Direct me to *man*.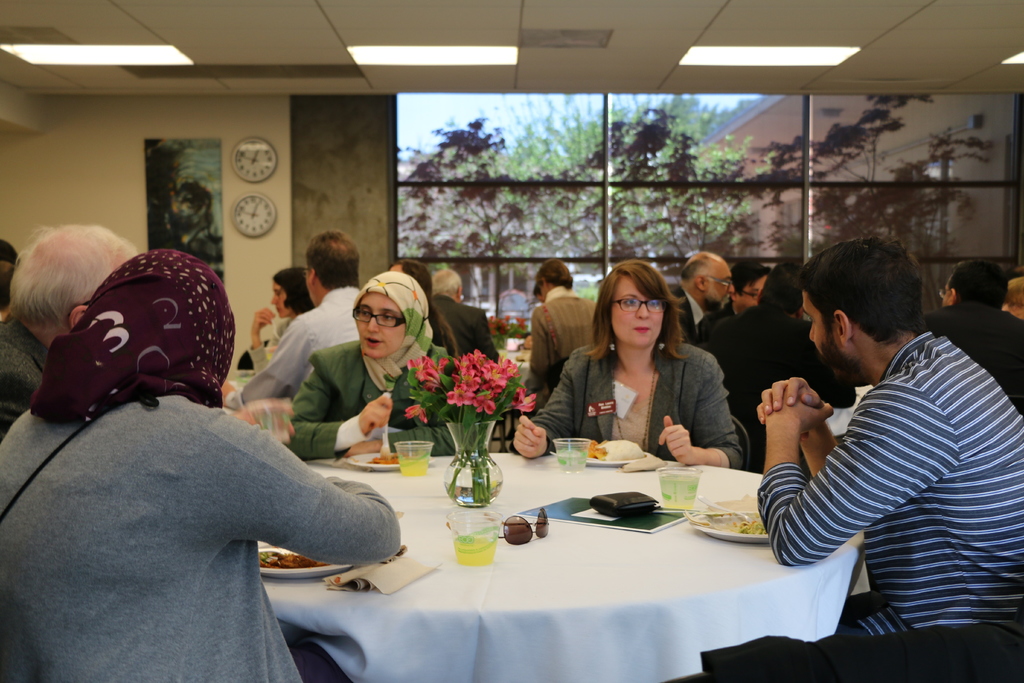
Direction: x1=744 y1=214 x2=1011 y2=646.
